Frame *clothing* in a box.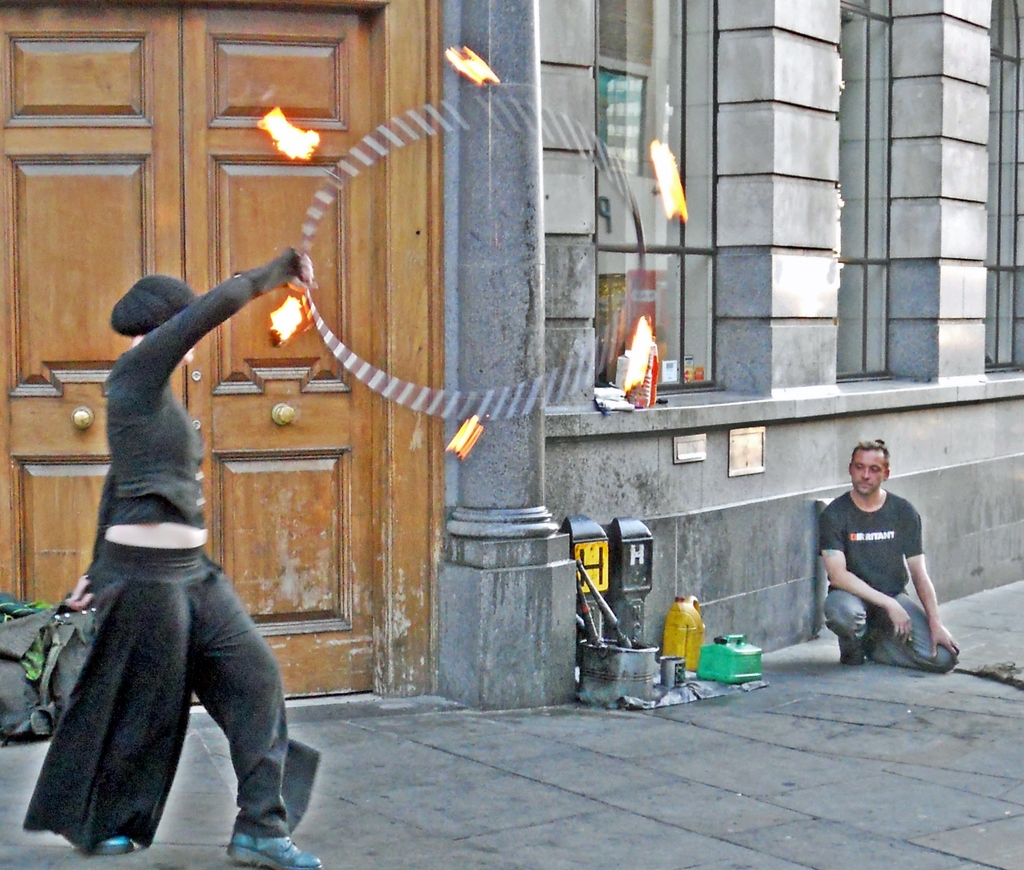
region(22, 243, 323, 853).
